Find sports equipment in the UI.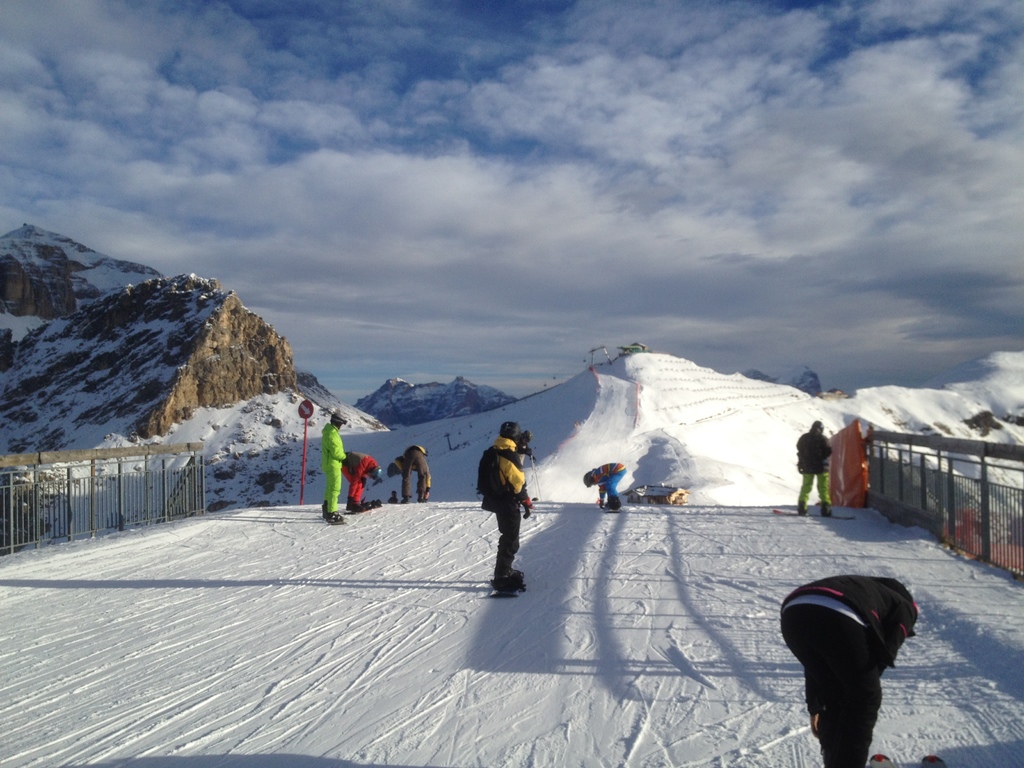
UI element at Rect(605, 506, 621, 513).
